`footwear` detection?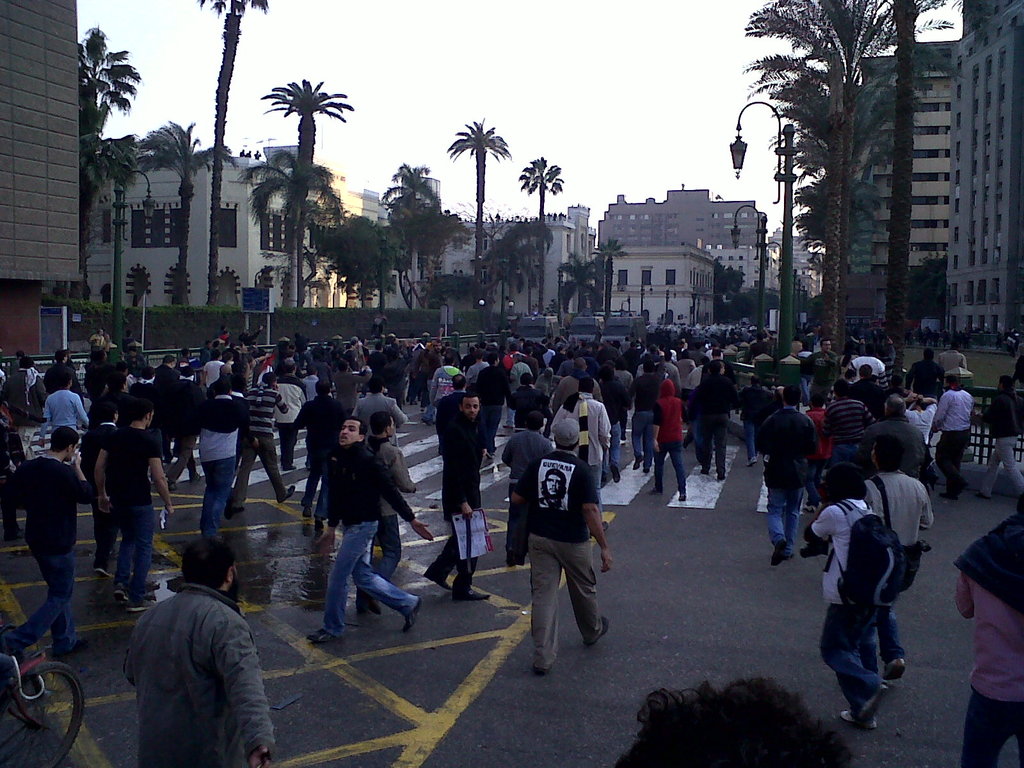
box=[648, 488, 663, 498]
